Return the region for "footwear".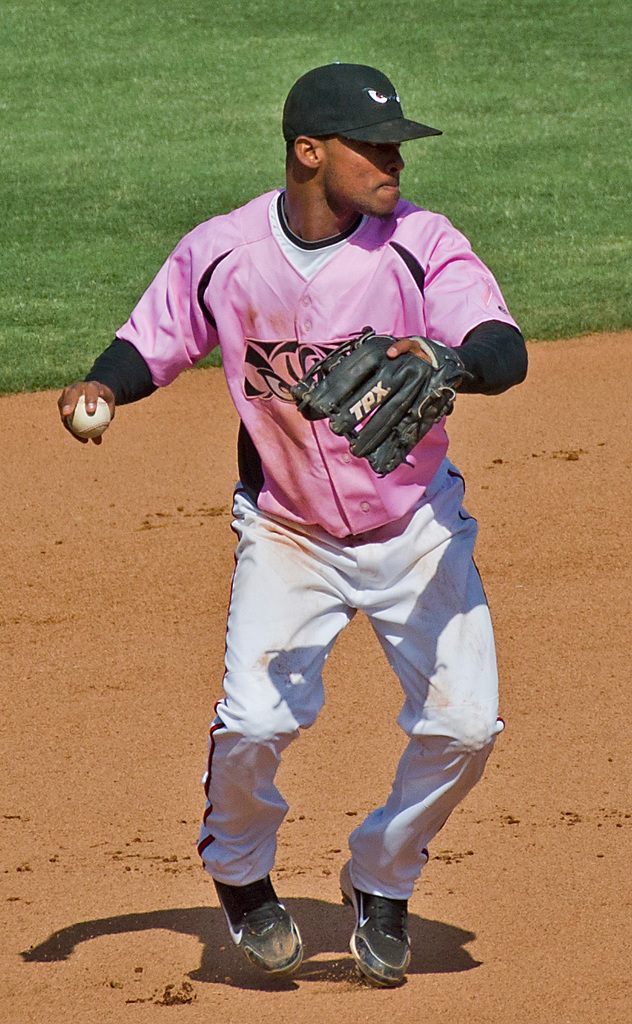
BBox(209, 876, 309, 985).
